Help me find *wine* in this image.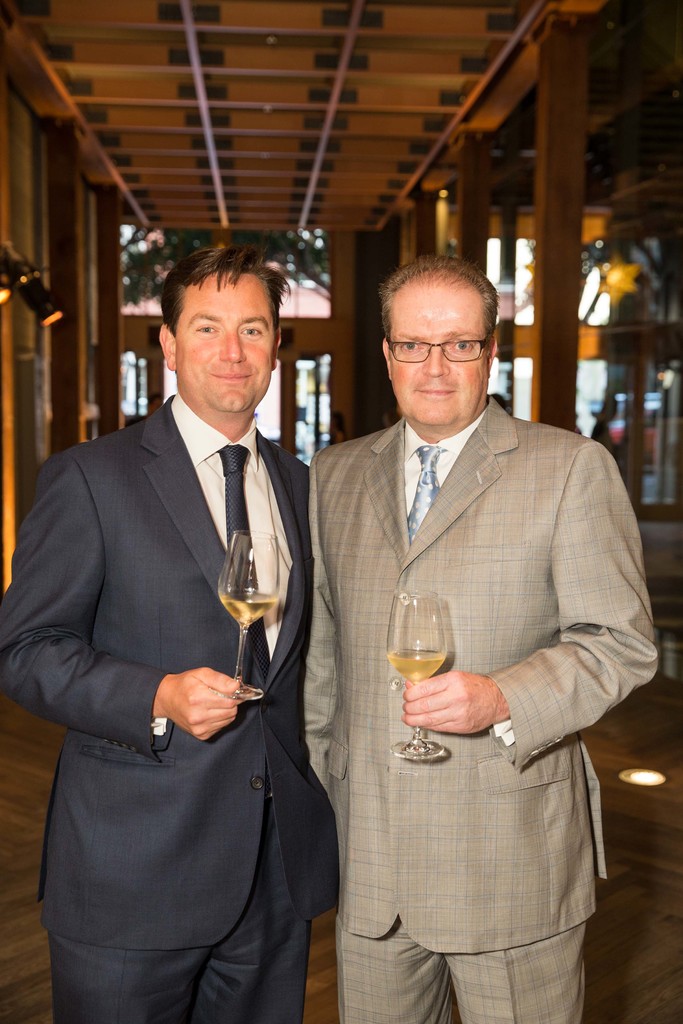
Found it: 388,648,446,682.
